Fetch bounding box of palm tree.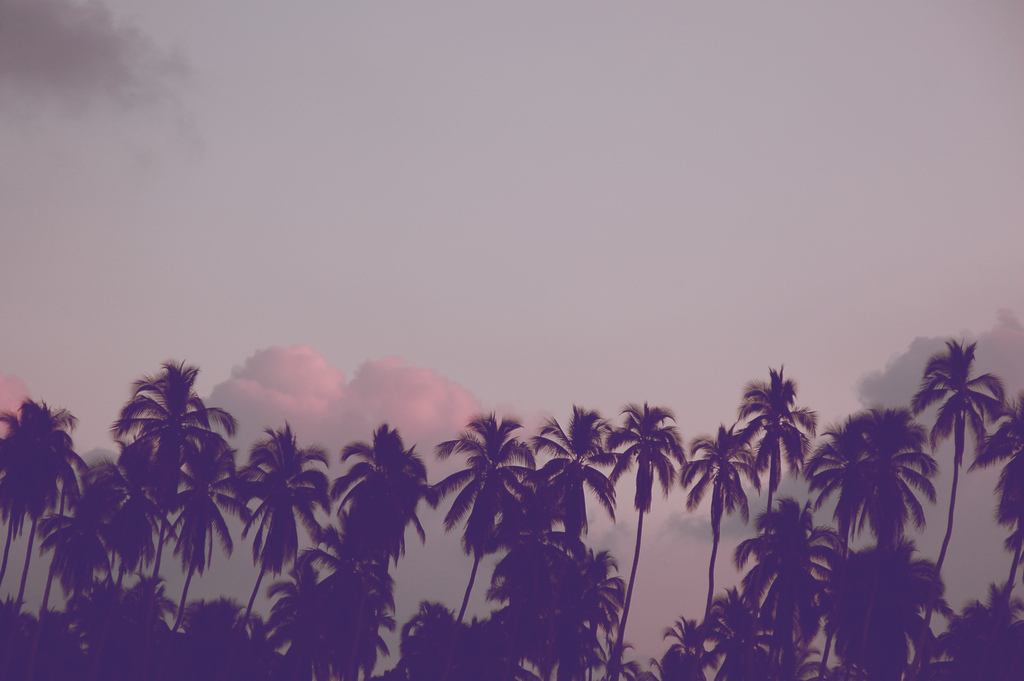
Bbox: left=681, top=429, right=757, bottom=673.
